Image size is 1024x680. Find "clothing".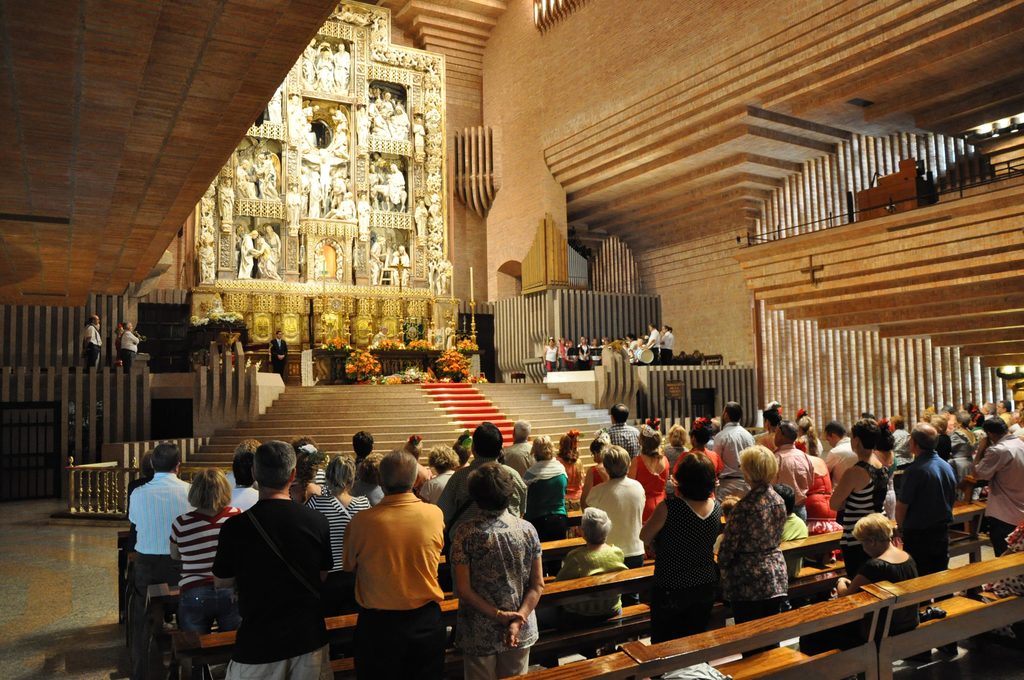
box(579, 341, 588, 368).
